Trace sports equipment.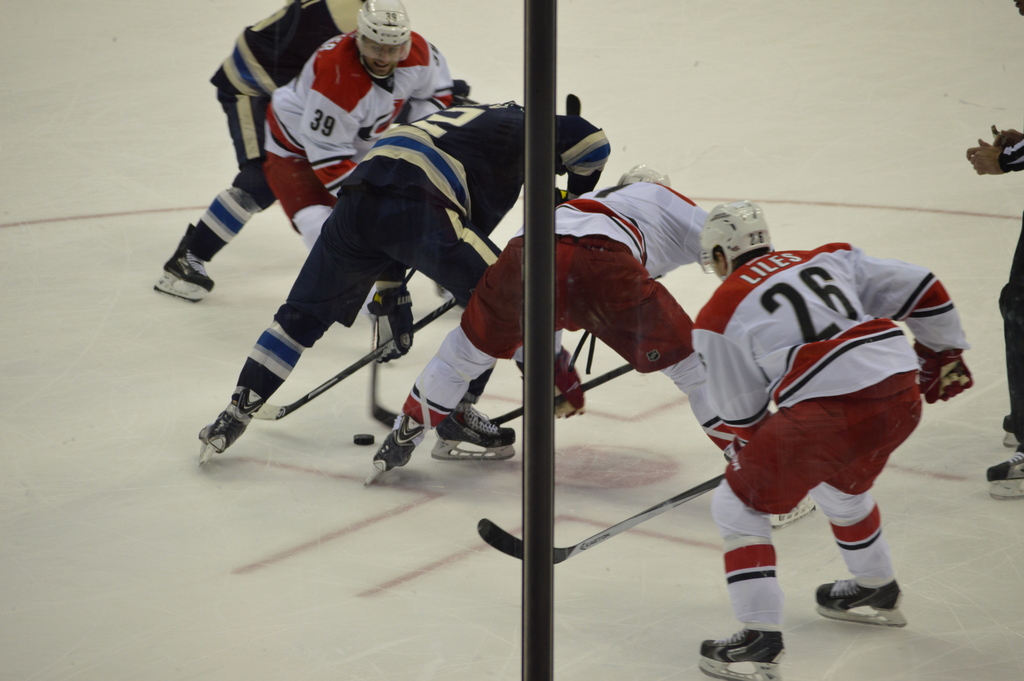
Traced to {"left": 433, "top": 402, "right": 516, "bottom": 460}.
